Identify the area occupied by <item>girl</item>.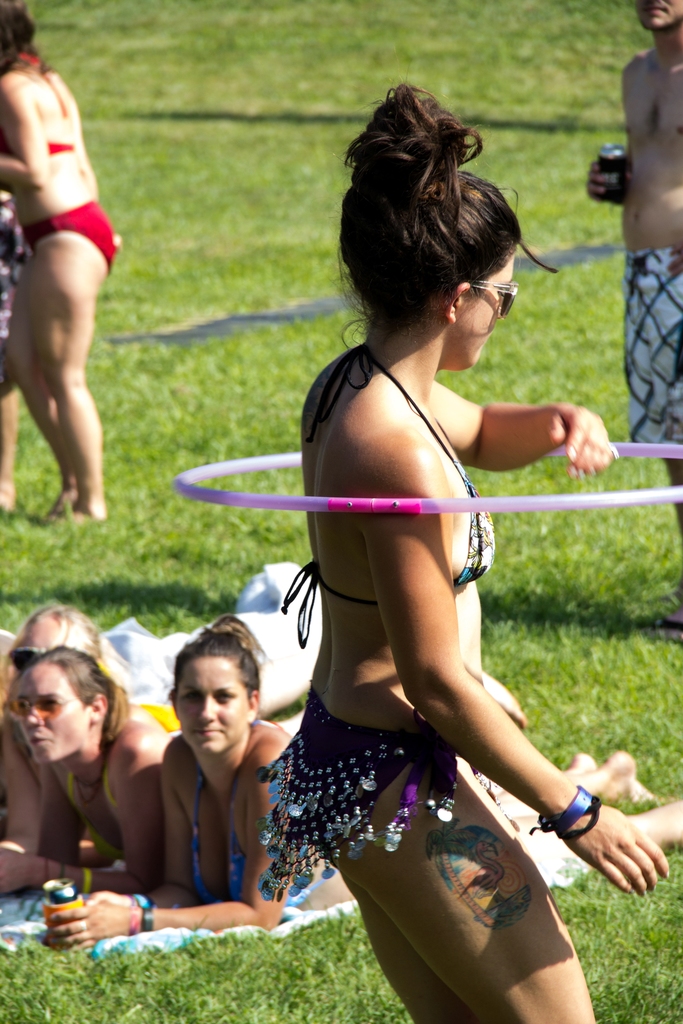
Area: bbox=[258, 87, 673, 1023].
